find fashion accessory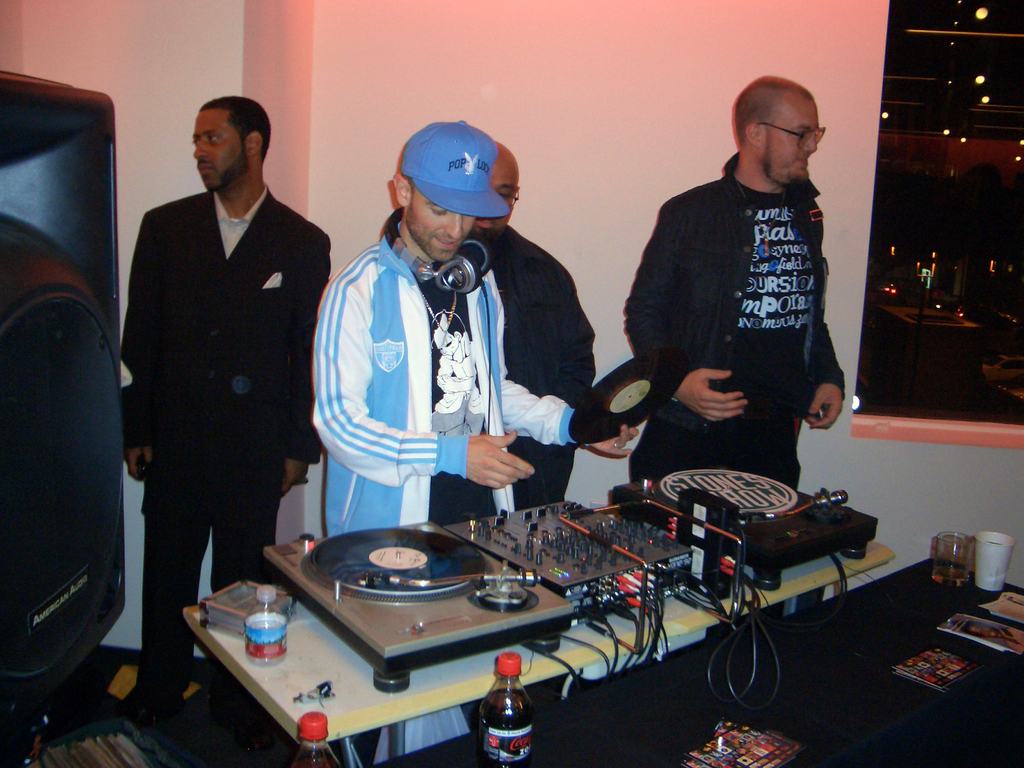
<region>735, 180, 787, 257</region>
